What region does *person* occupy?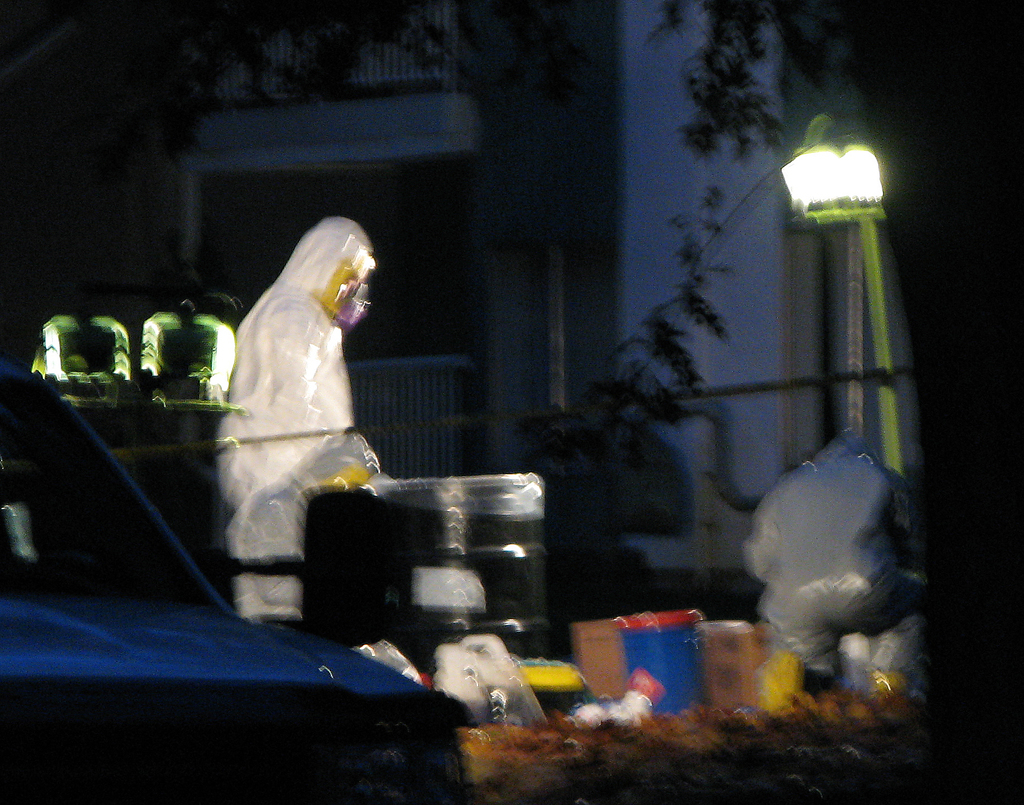
(x1=740, y1=428, x2=929, y2=693).
